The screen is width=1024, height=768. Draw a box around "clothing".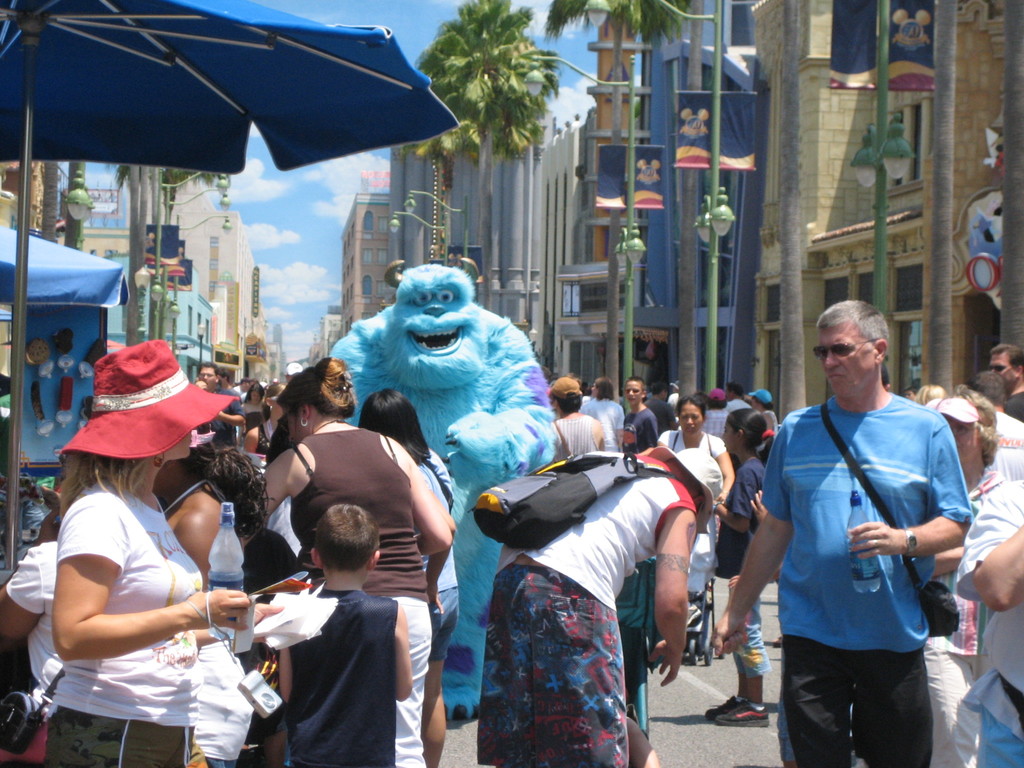
x1=954 y1=470 x2=1021 y2=767.
